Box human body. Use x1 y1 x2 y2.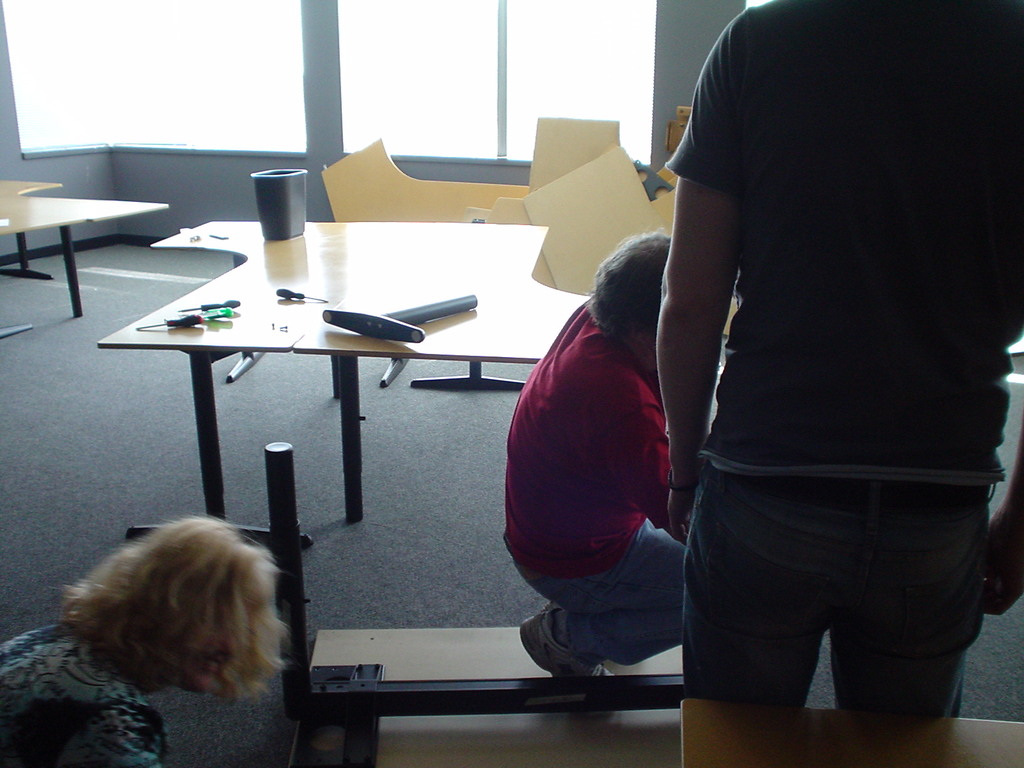
0 627 168 767.
